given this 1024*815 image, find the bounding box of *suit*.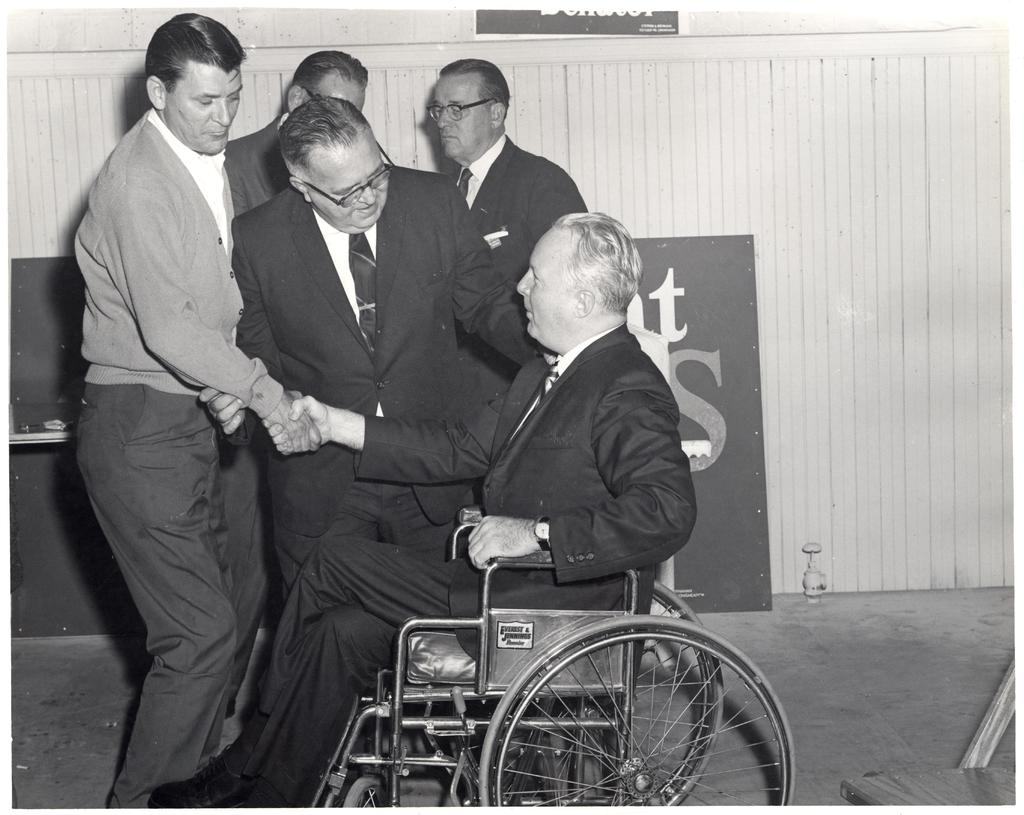
BBox(228, 112, 292, 217).
